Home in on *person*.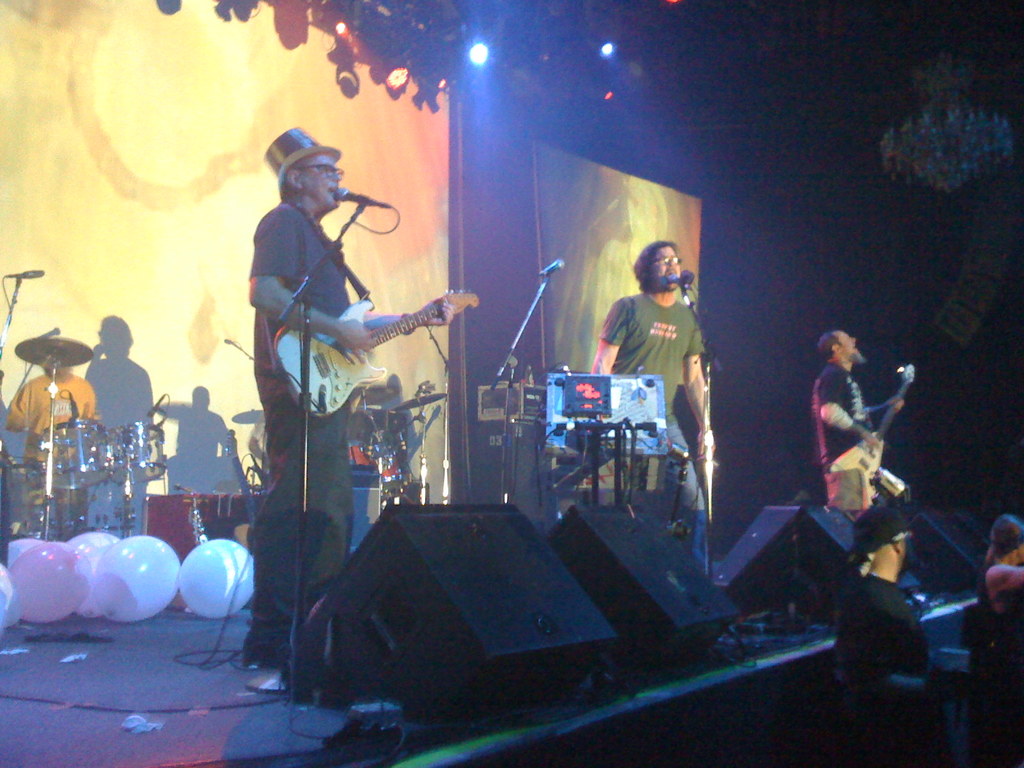
Homed in at 237/113/429/669.
